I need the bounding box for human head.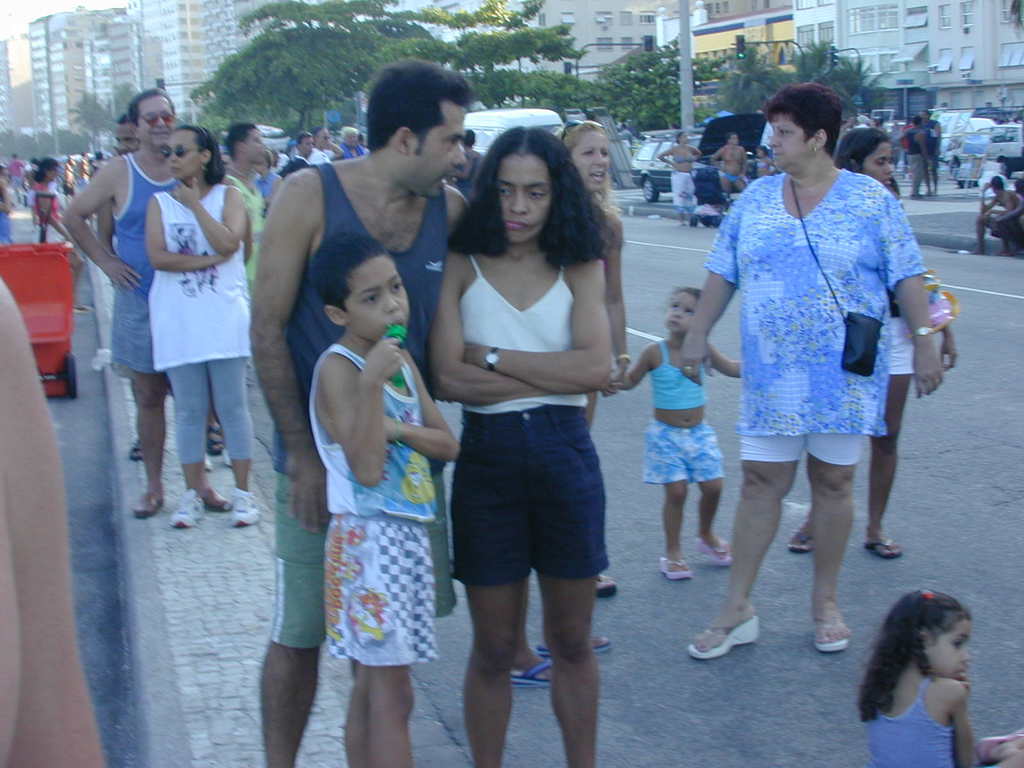
Here it is: box=[159, 123, 219, 181].
